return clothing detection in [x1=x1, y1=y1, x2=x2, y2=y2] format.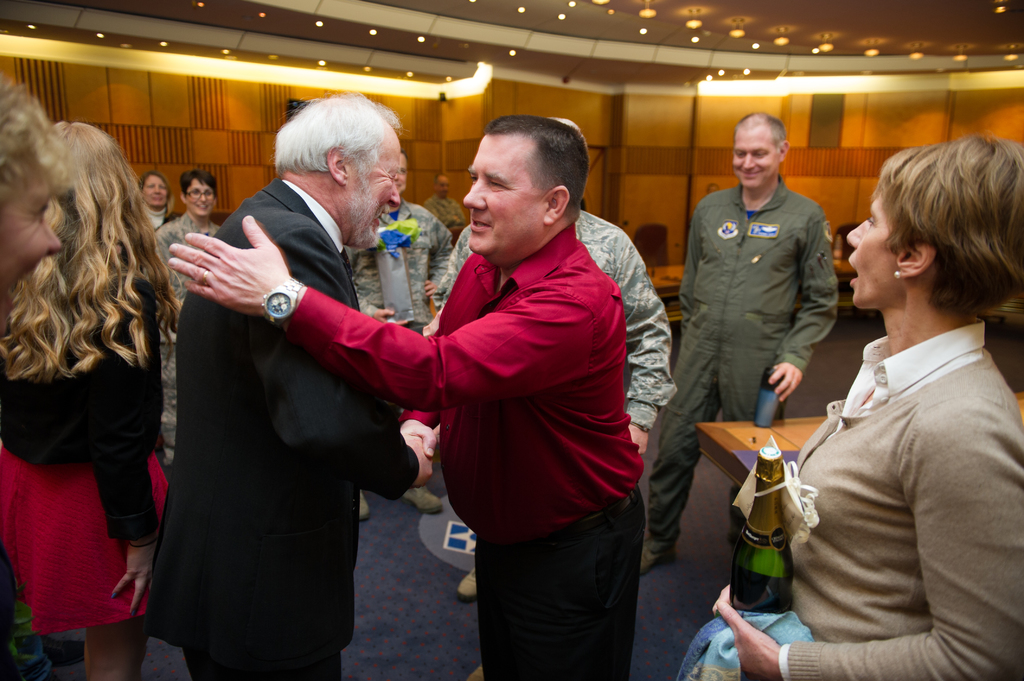
[x1=143, y1=207, x2=225, y2=443].
